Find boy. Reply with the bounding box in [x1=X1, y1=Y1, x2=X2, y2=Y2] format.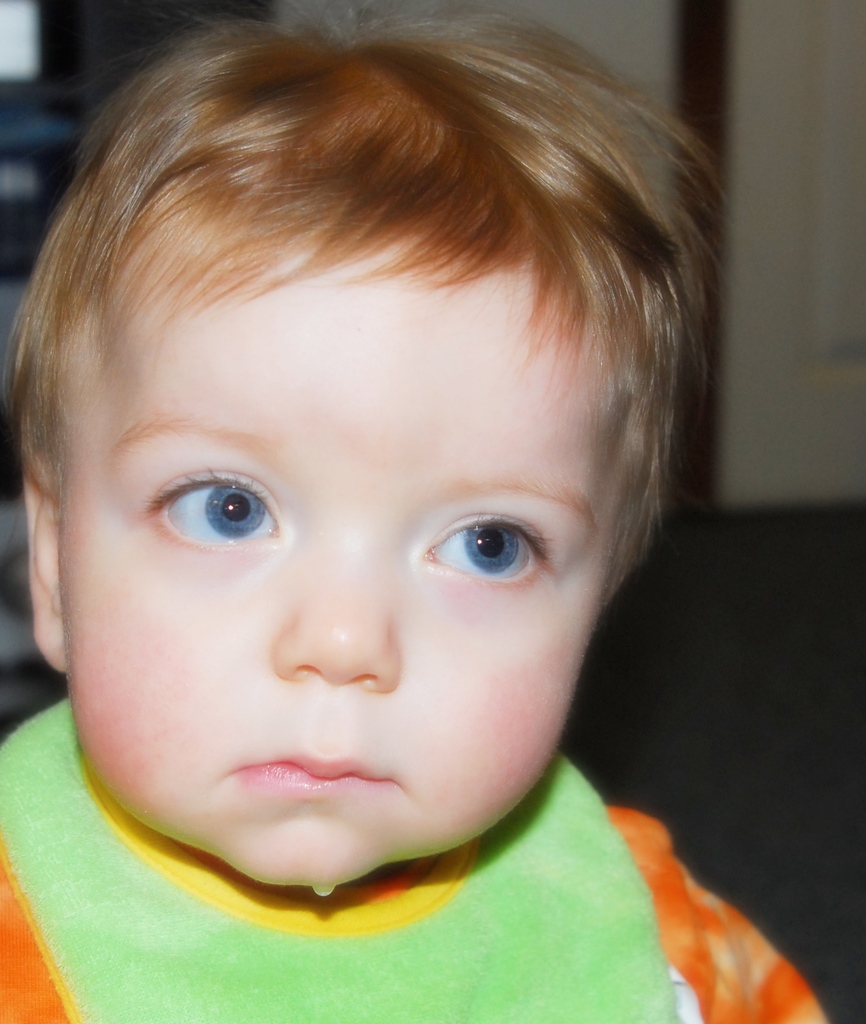
[x1=0, y1=15, x2=799, y2=982].
